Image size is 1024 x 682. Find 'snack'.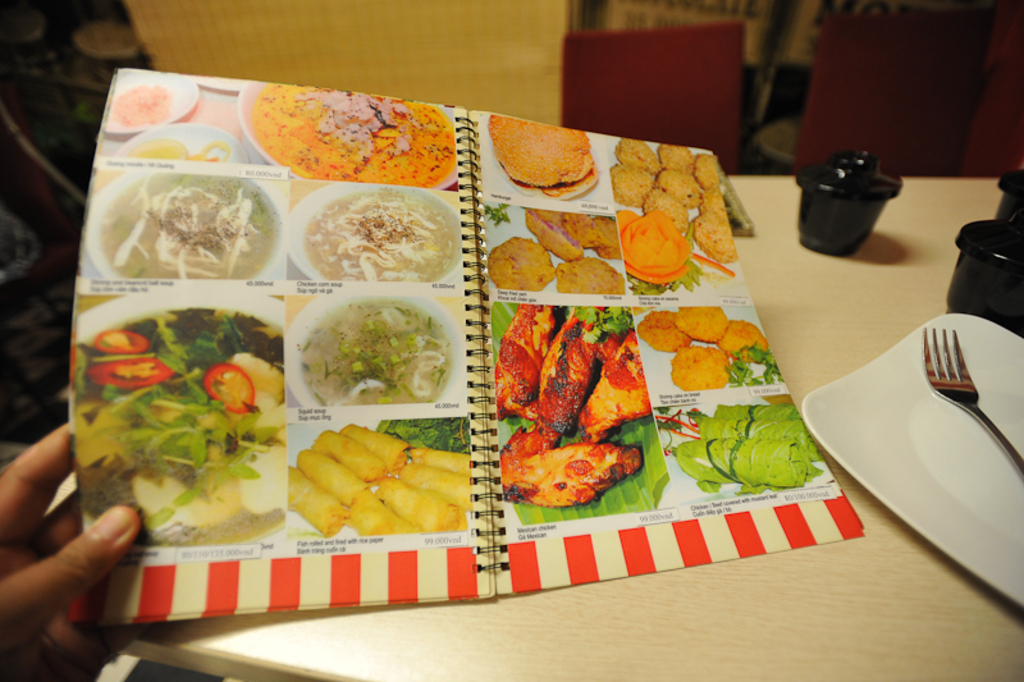
crop(672, 347, 737, 397).
